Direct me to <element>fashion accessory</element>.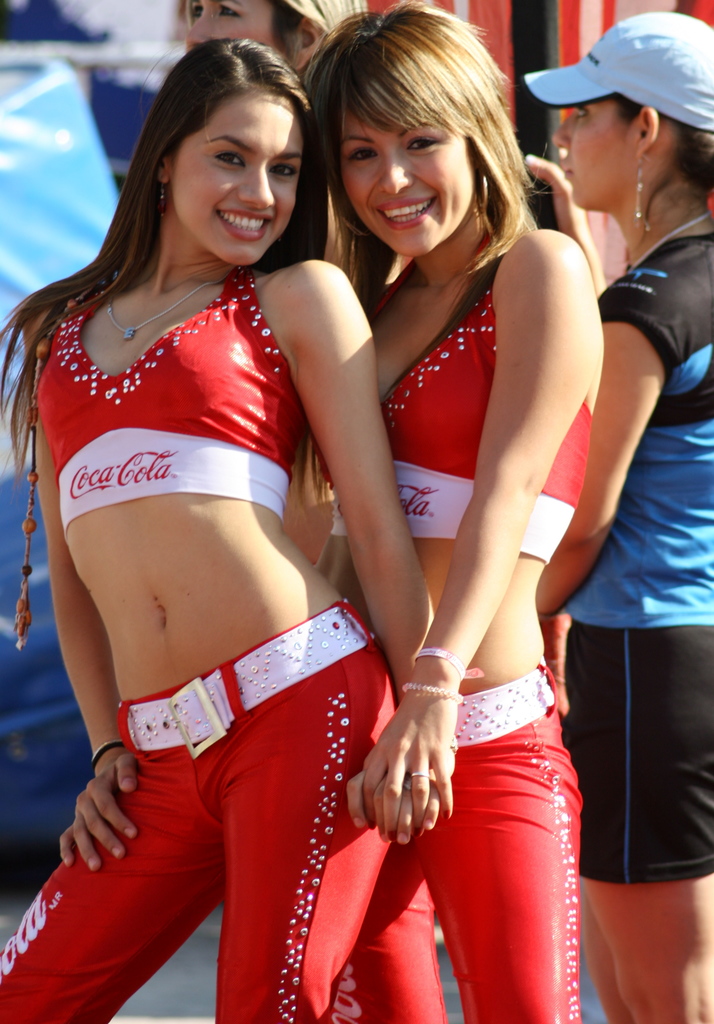
Direction: <bbox>85, 739, 124, 776</bbox>.
